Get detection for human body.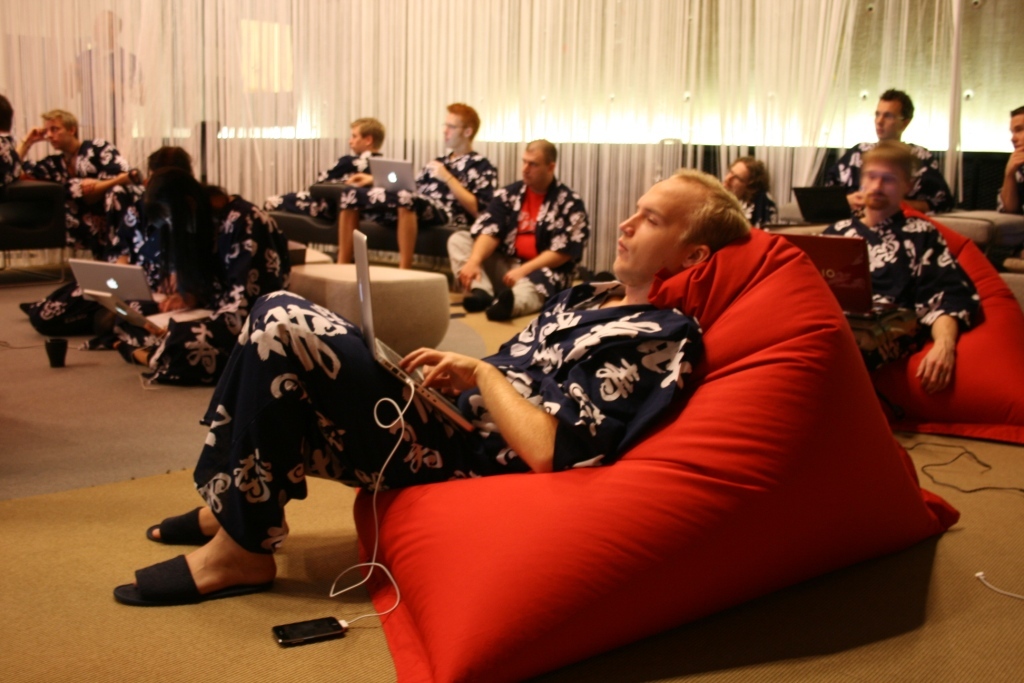
Detection: detection(120, 201, 291, 381).
